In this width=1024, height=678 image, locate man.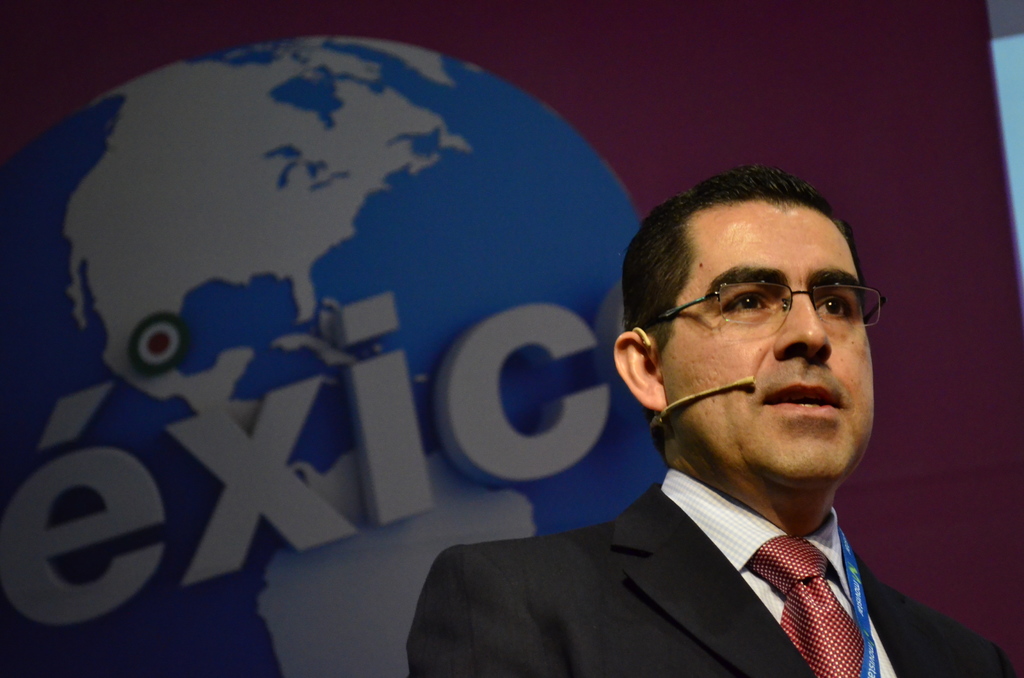
Bounding box: BBox(362, 120, 971, 663).
